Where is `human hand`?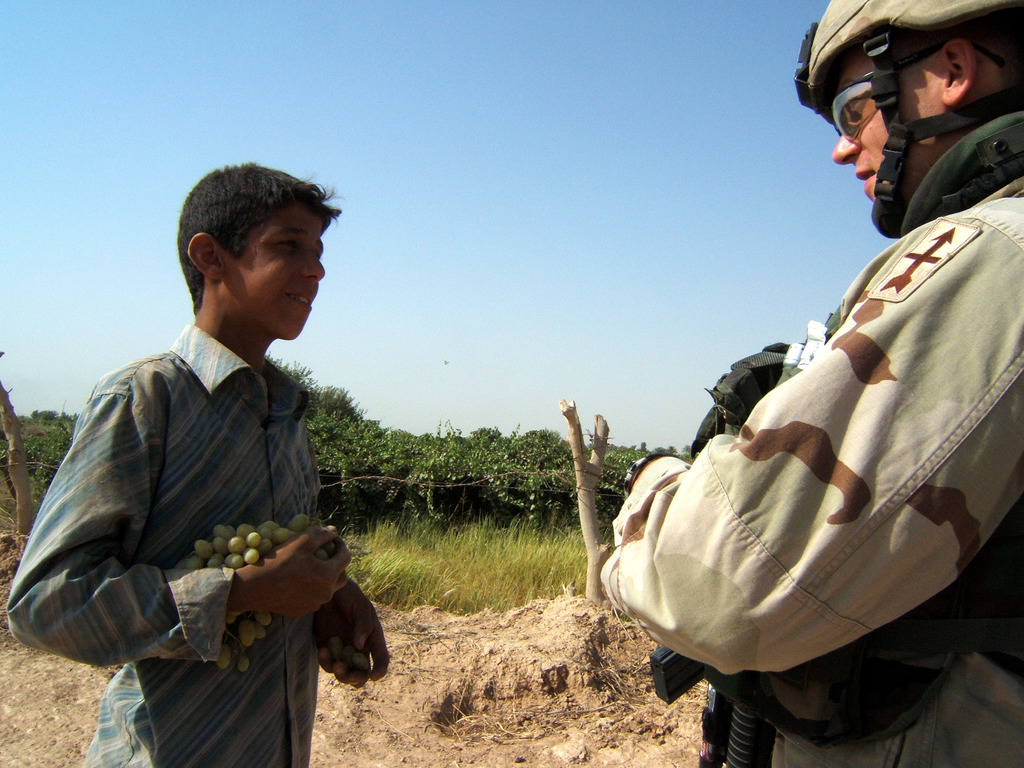
locate(312, 585, 390, 692).
